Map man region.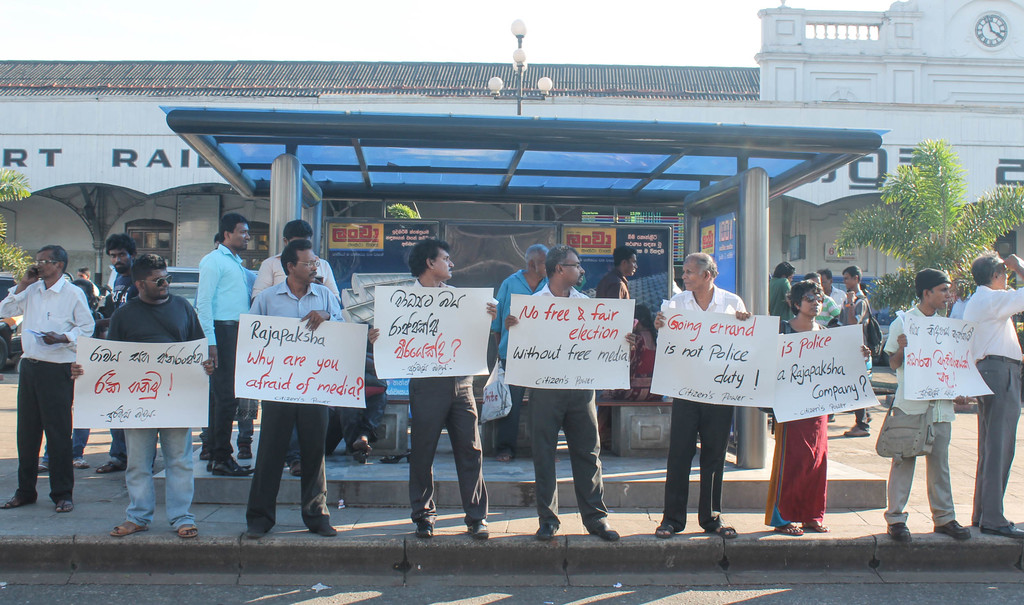
Mapped to BBox(196, 209, 262, 468).
